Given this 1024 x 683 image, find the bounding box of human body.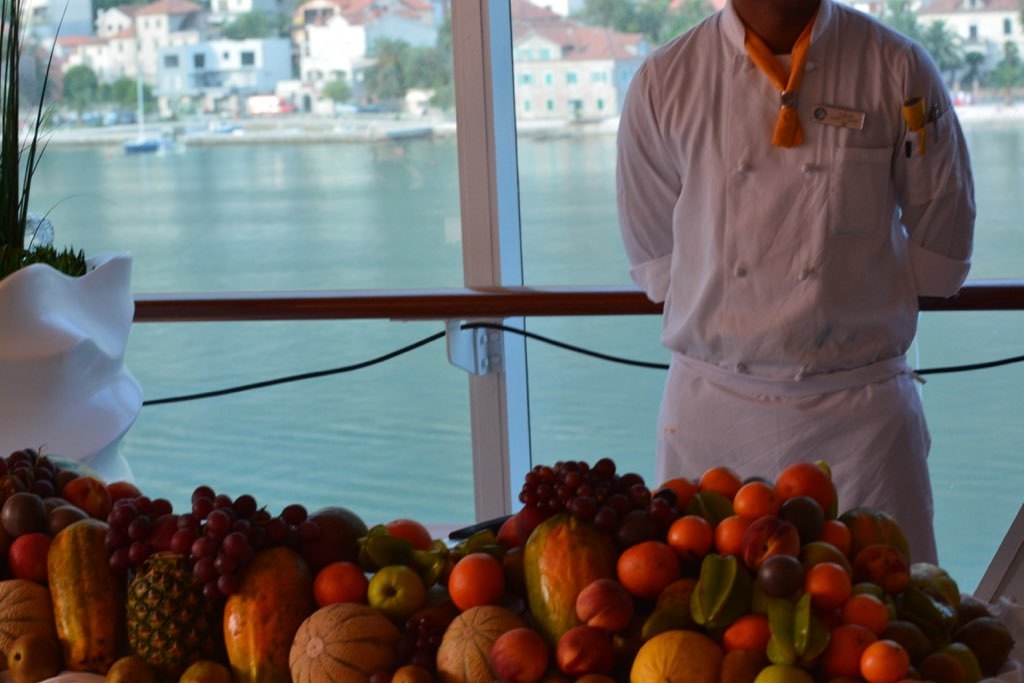
box(606, 0, 989, 608).
